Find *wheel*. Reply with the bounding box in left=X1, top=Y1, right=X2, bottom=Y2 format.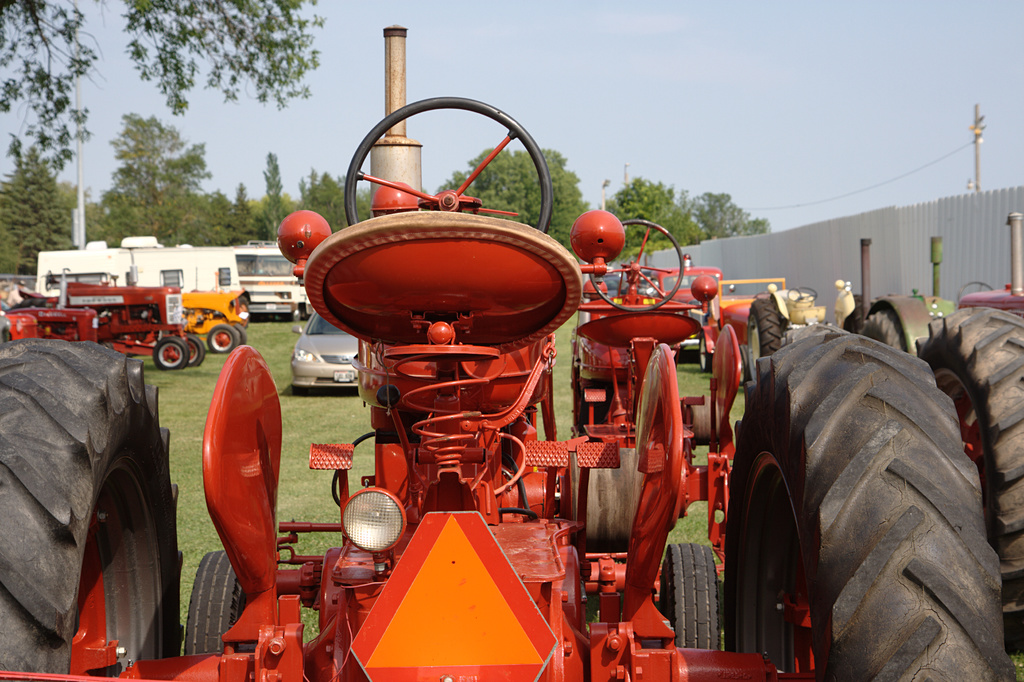
left=592, top=220, right=684, bottom=310.
